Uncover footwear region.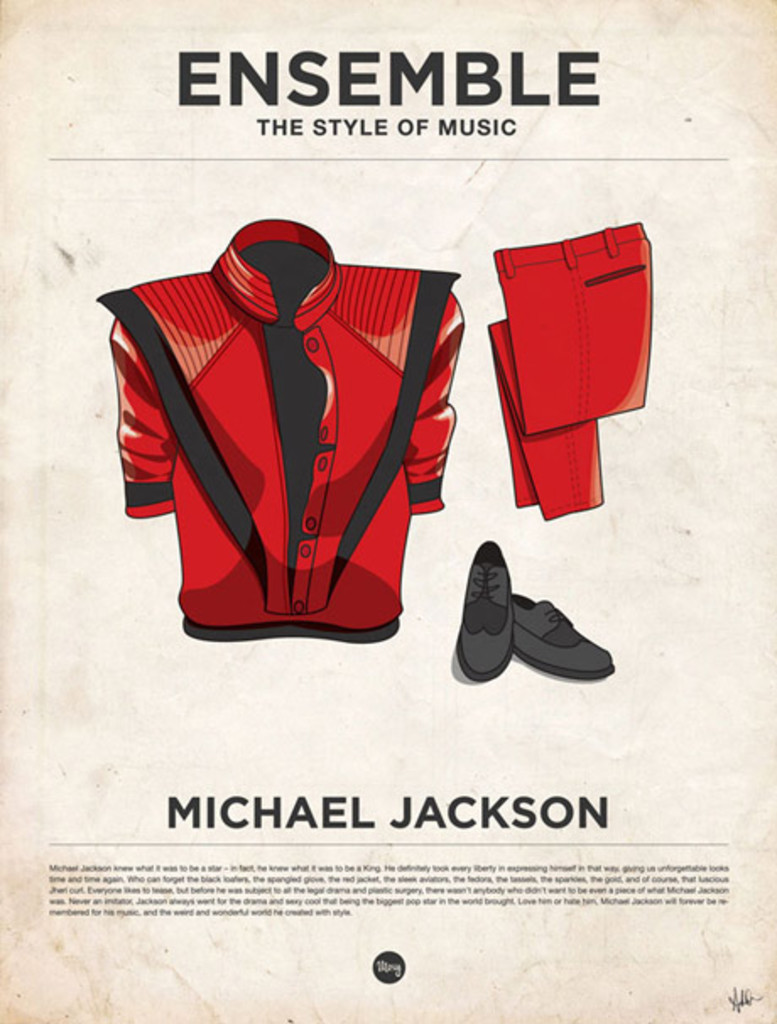
Uncovered: detection(456, 537, 513, 683).
